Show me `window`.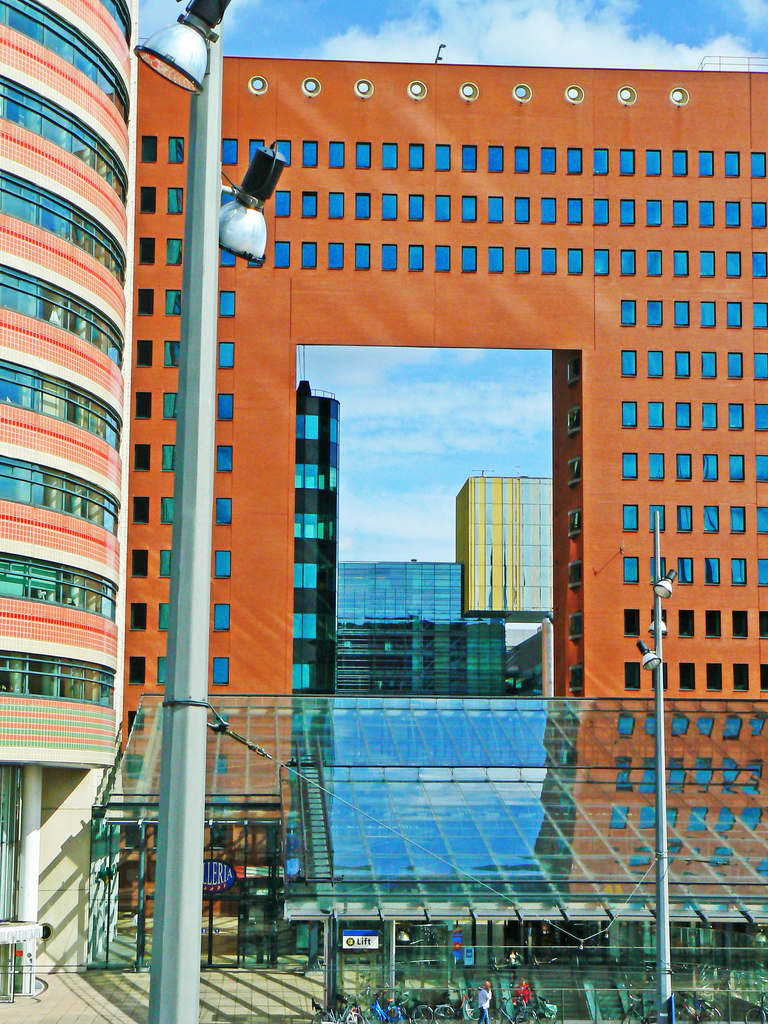
`window` is here: <bbox>593, 199, 611, 227</bbox>.
